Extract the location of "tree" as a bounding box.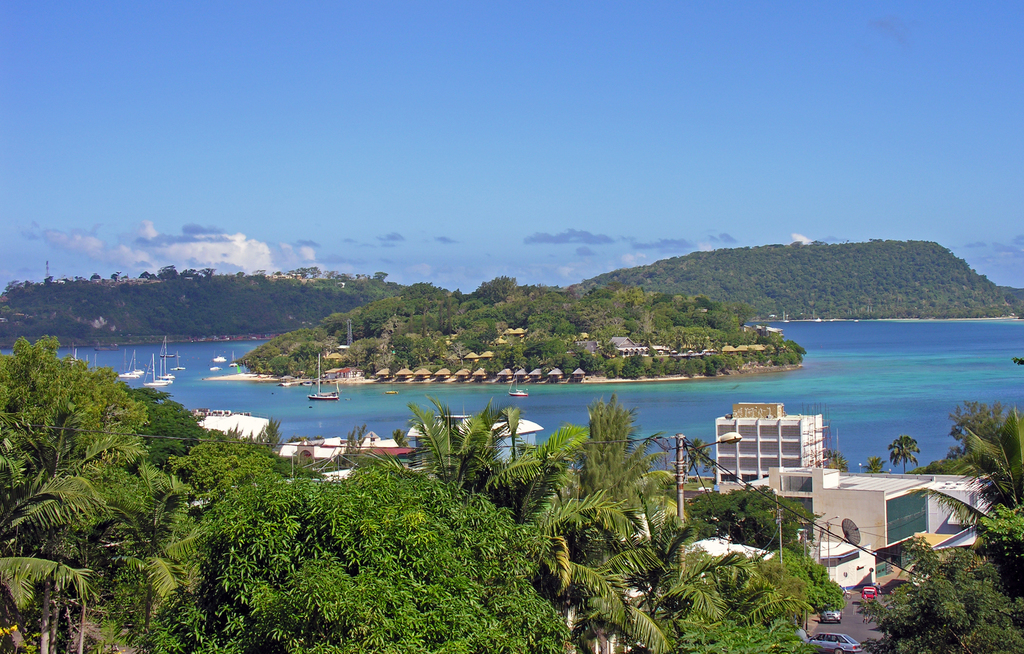
box=[858, 456, 887, 472].
